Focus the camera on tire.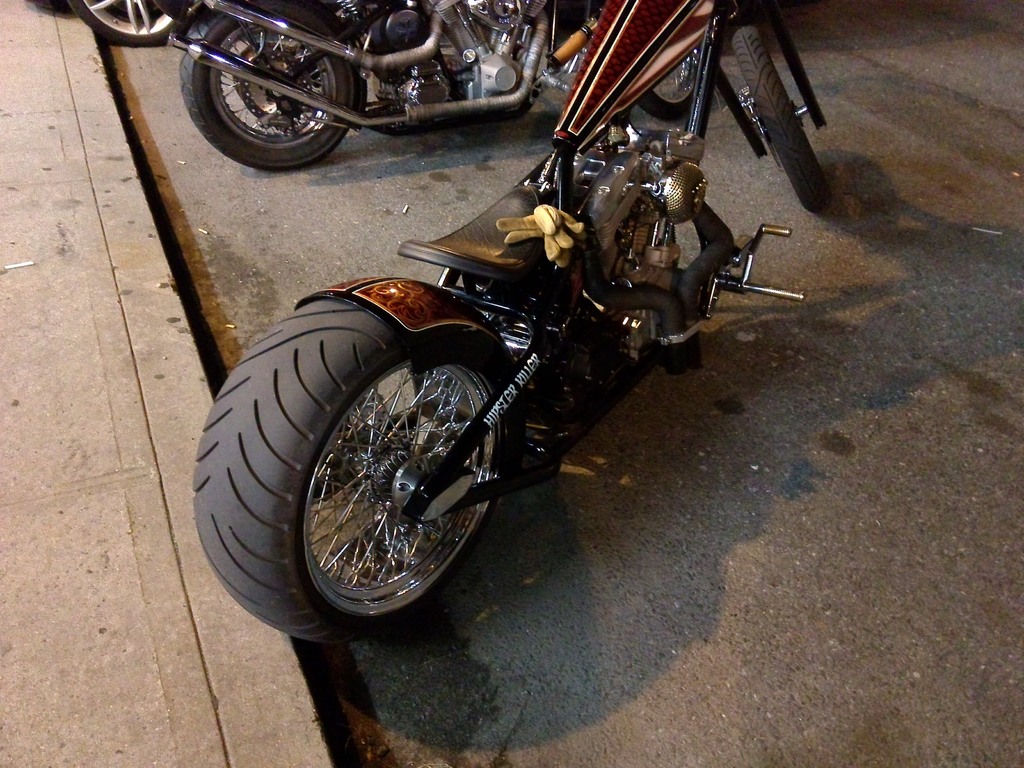
Focus region: x1=196 y1=281 x2=538 y2=641.
